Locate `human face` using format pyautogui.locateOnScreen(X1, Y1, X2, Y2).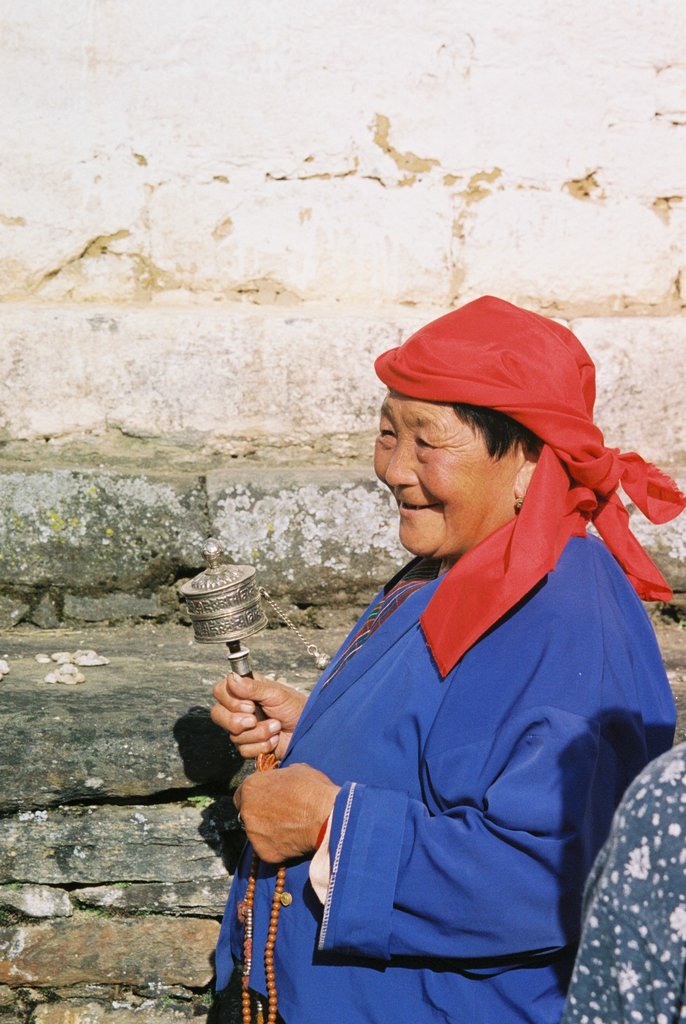
pyautogui.locateOnScreen(365, 393, 519, 568).
